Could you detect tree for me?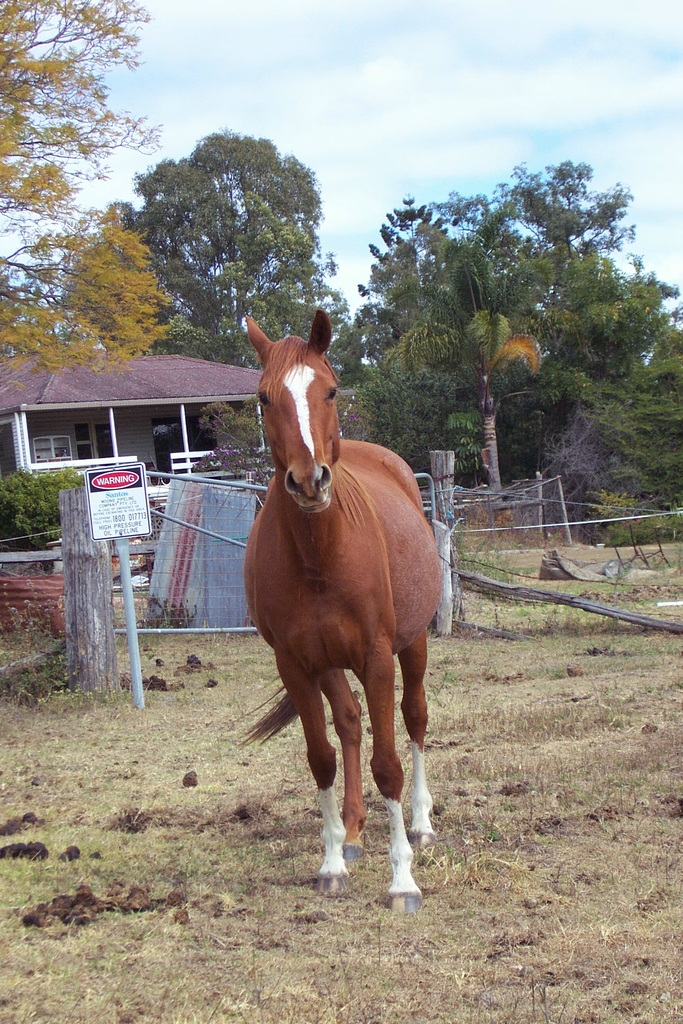
Detection result: select_region(0, 457, 85, 557).
